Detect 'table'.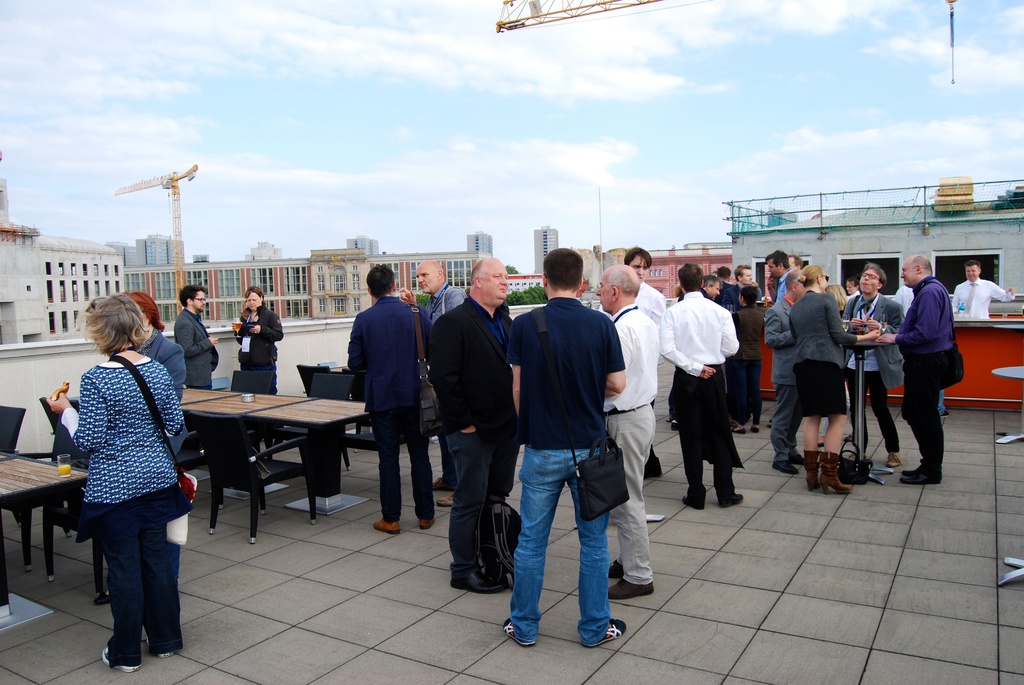
Detected at region(845, 347, 899, 487).
